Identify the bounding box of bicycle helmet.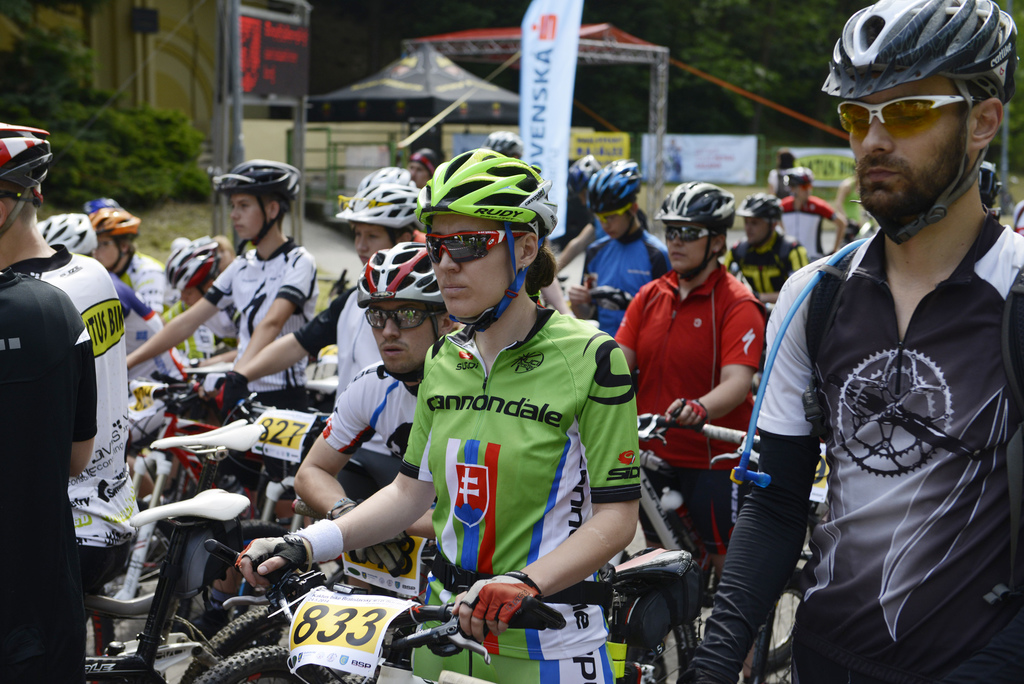
select_region(369, 166, 408, 188).
